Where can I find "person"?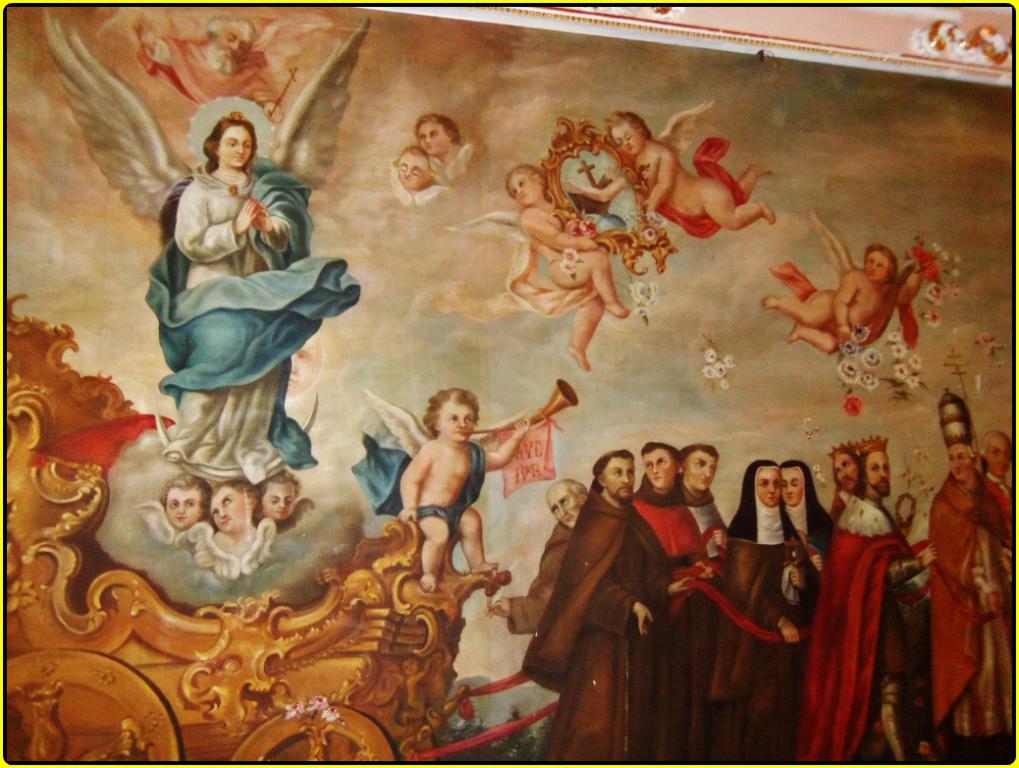
You can find it at {"left": 568, "top": 111, "right": 778, "bottom": 227}.
